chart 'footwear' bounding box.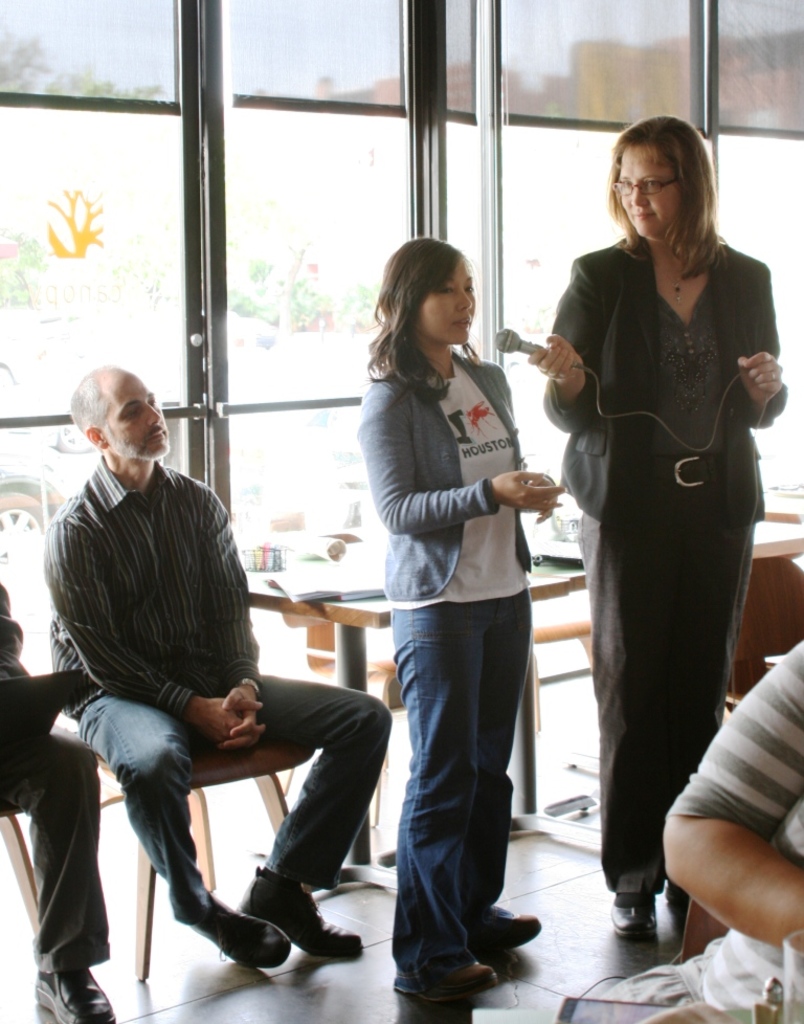
Charted: detection(670, 881, 689, 898).
